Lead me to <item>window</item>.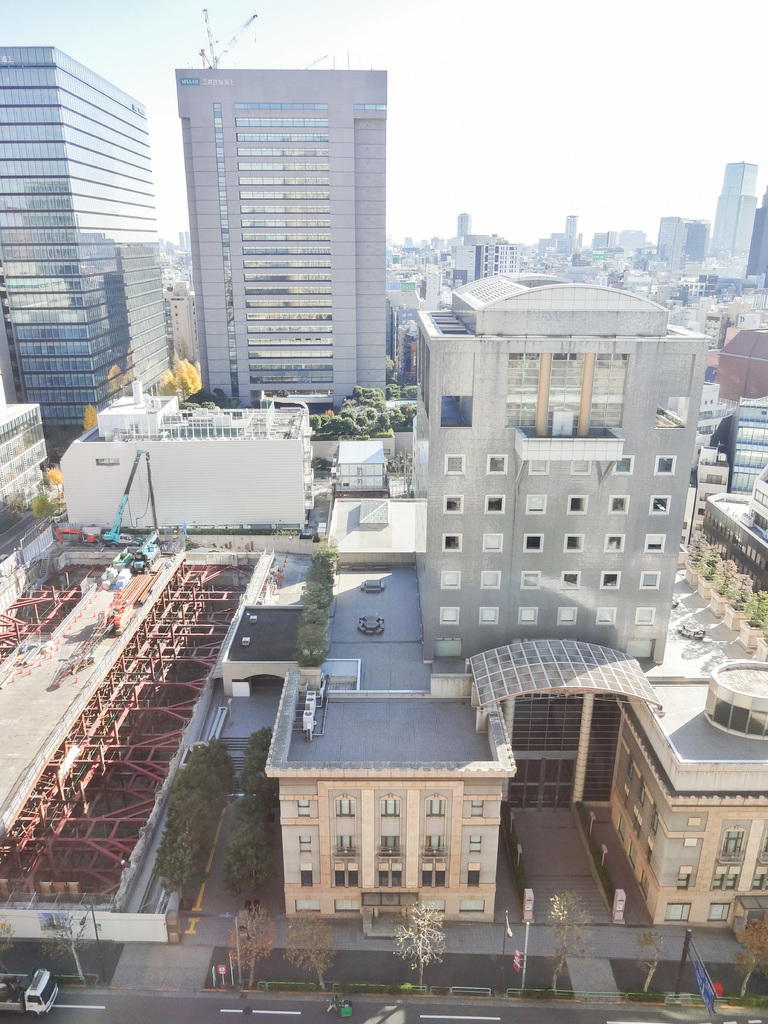
Lead to bbox=(527, 457, 551, 473).
